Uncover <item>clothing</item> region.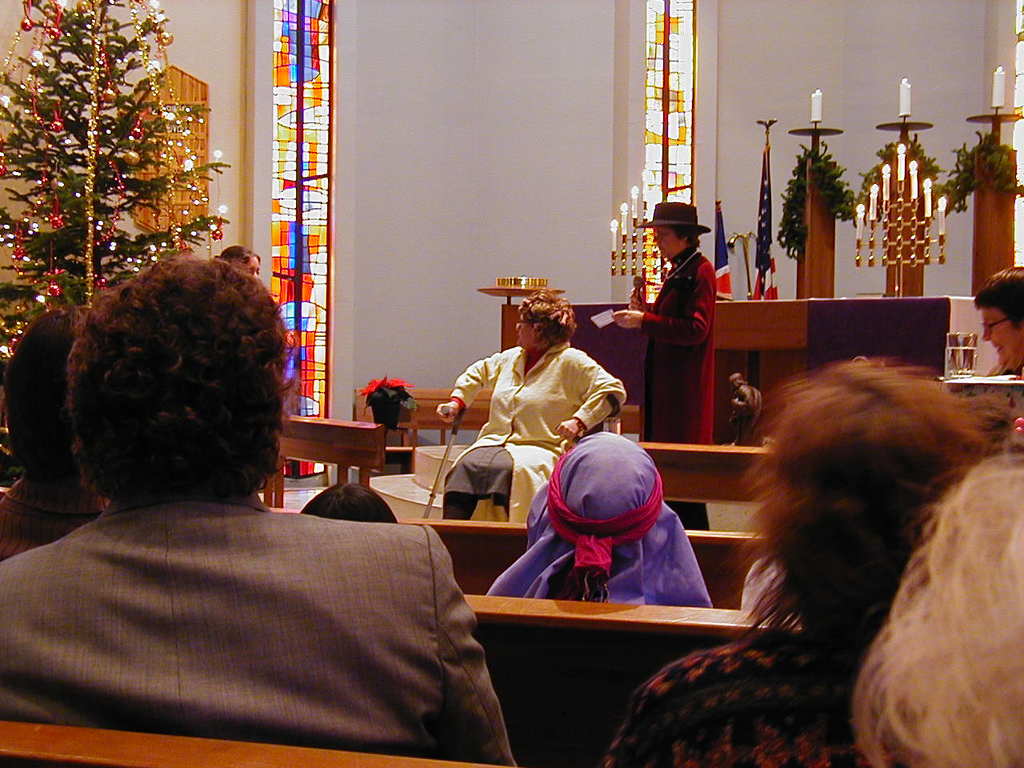
Uncovered: box(442, 336, 629, 526).
